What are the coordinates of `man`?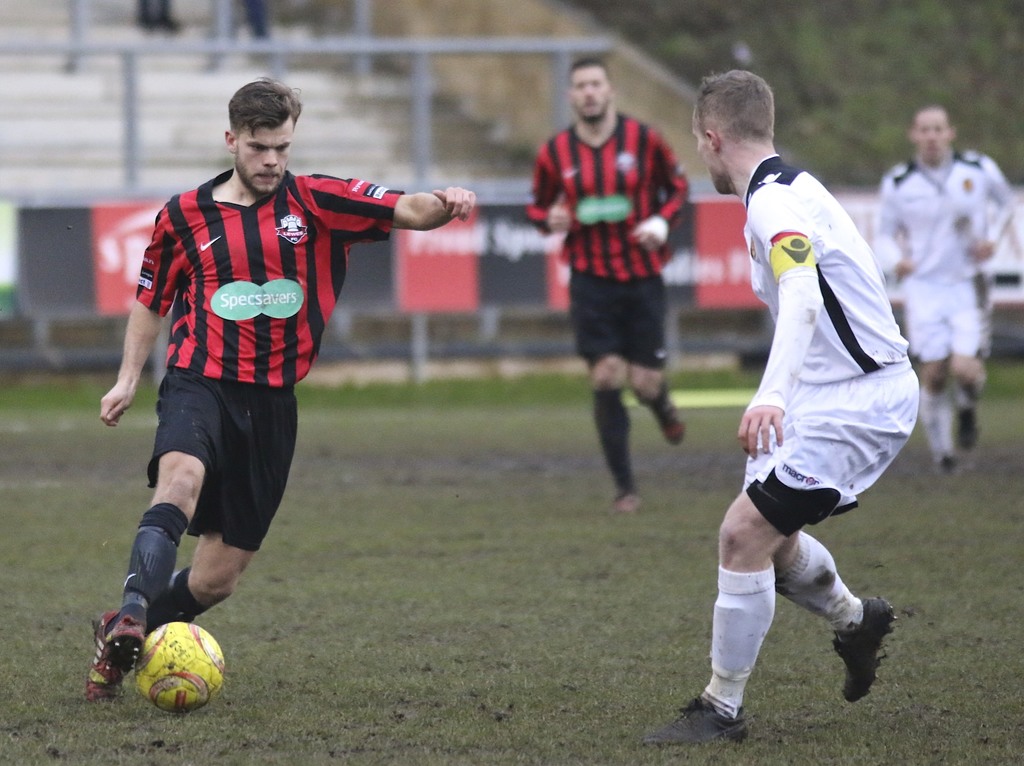
rect(684, 81, 930, 739).
